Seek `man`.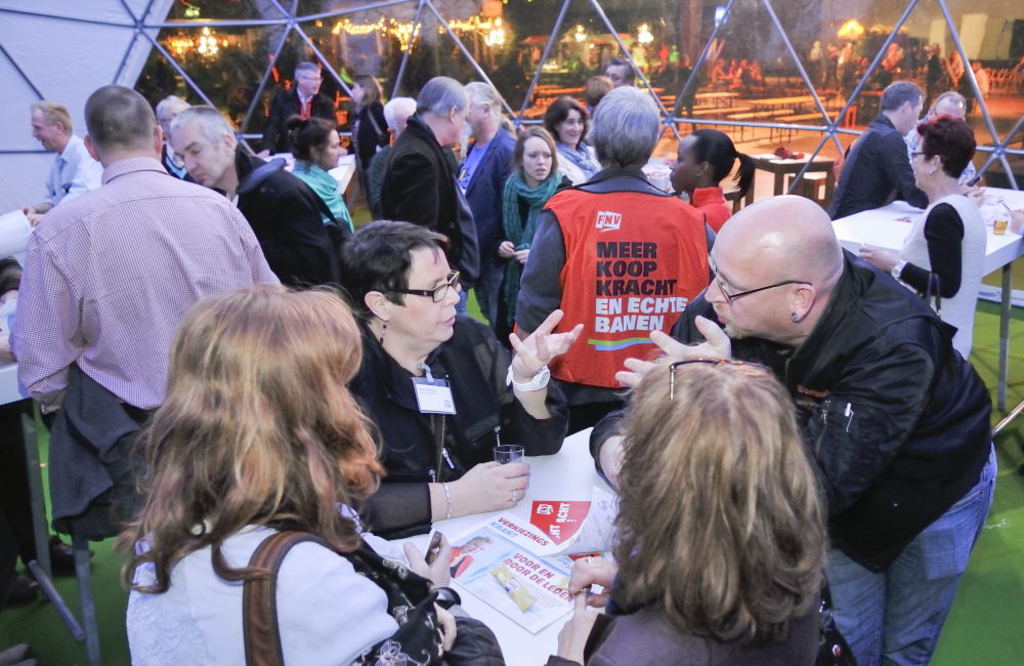
Rect(380, 76, 484, 301).
